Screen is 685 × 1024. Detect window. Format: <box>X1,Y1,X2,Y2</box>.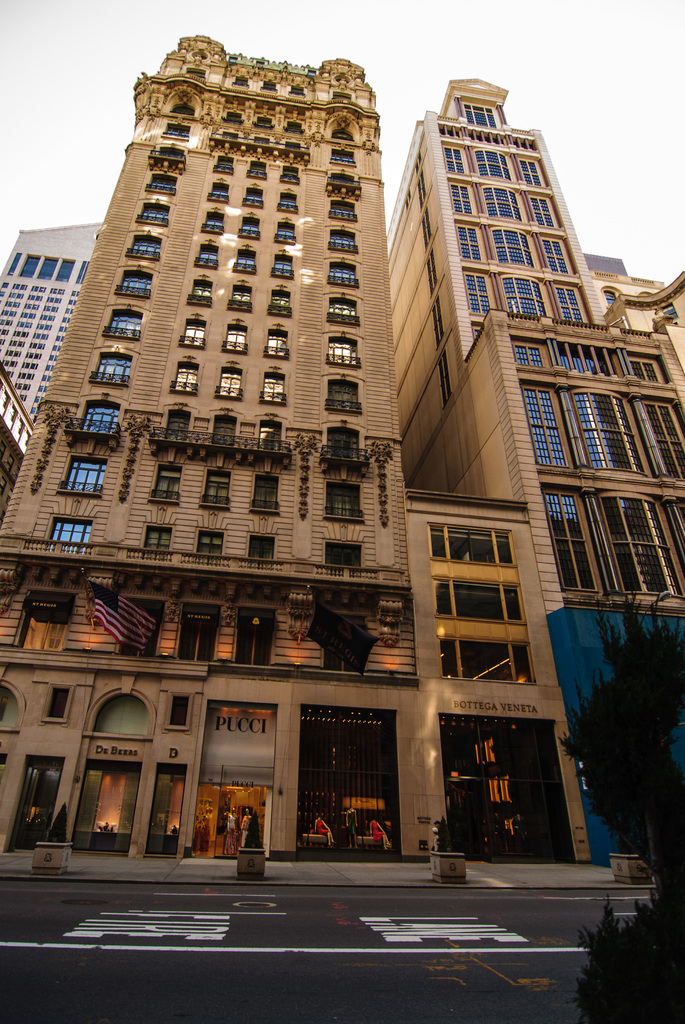
<box>259,78,280,90</box>.
